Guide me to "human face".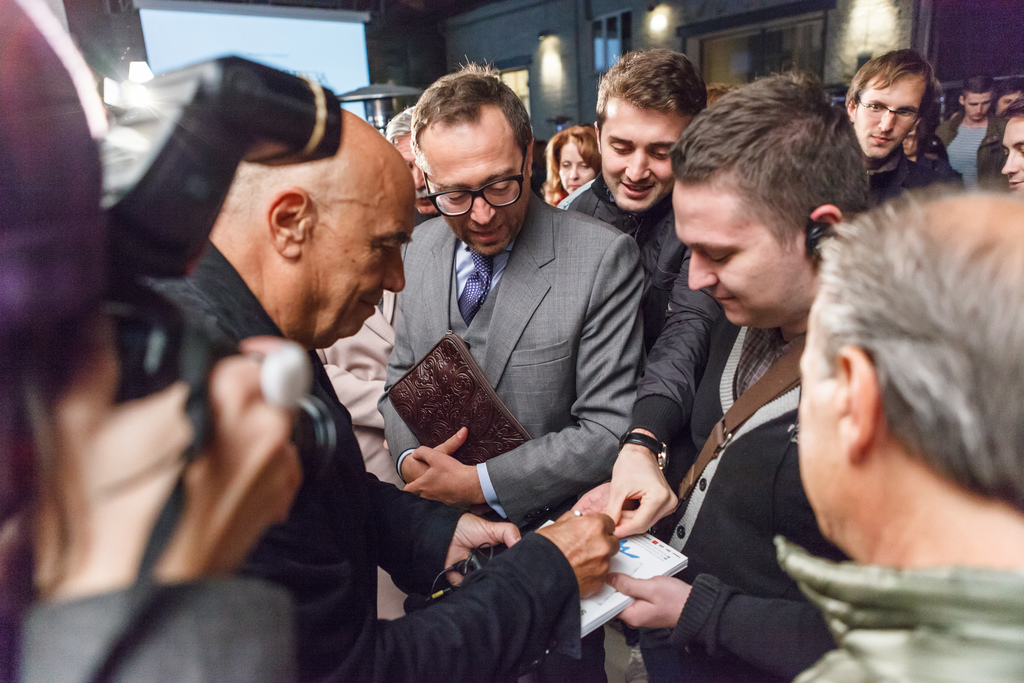
Guidance: bbox=(962, 92, 989, 120).
